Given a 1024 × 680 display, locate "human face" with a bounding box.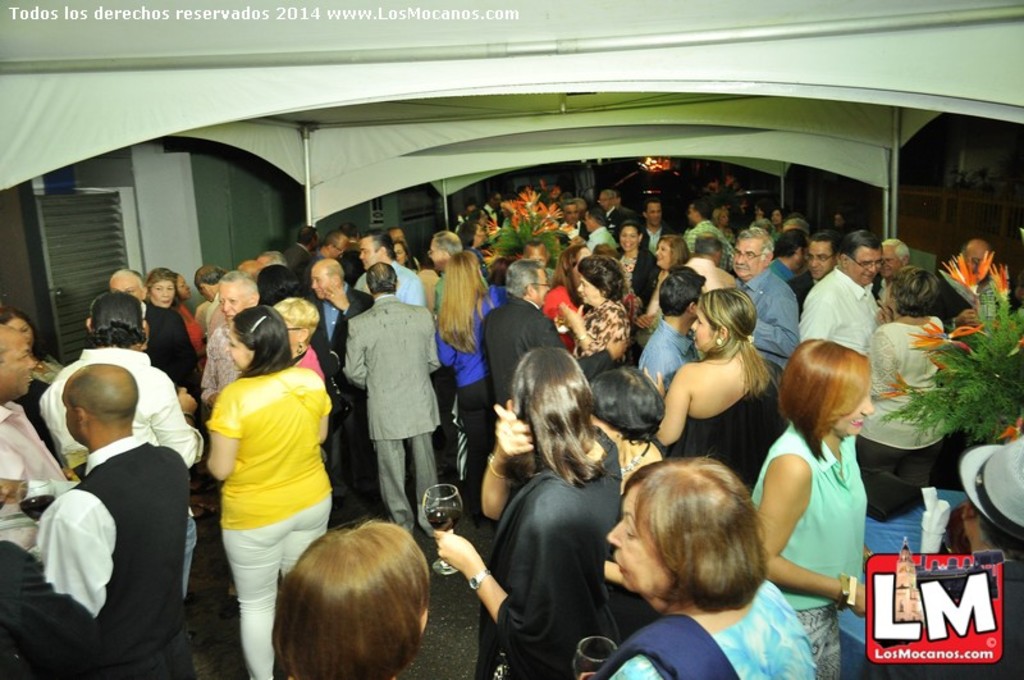
Located: 526 248 547 269.
